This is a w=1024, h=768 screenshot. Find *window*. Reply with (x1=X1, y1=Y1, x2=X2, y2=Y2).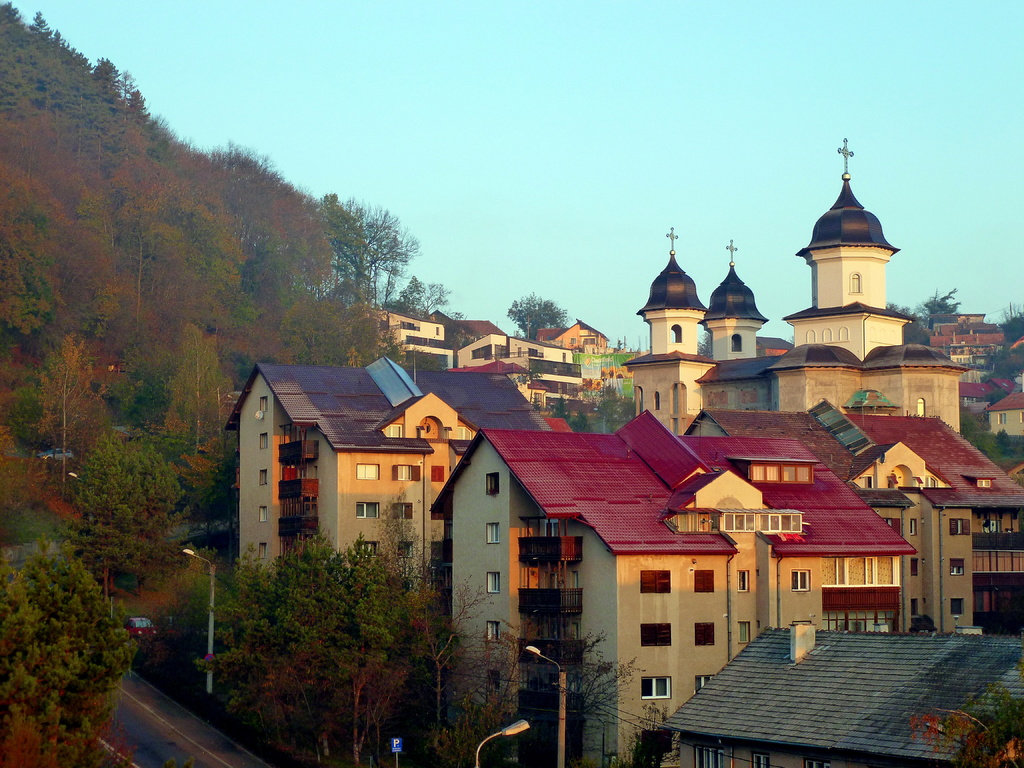
(x1=484, y1=471, x2=501, y2=498).
